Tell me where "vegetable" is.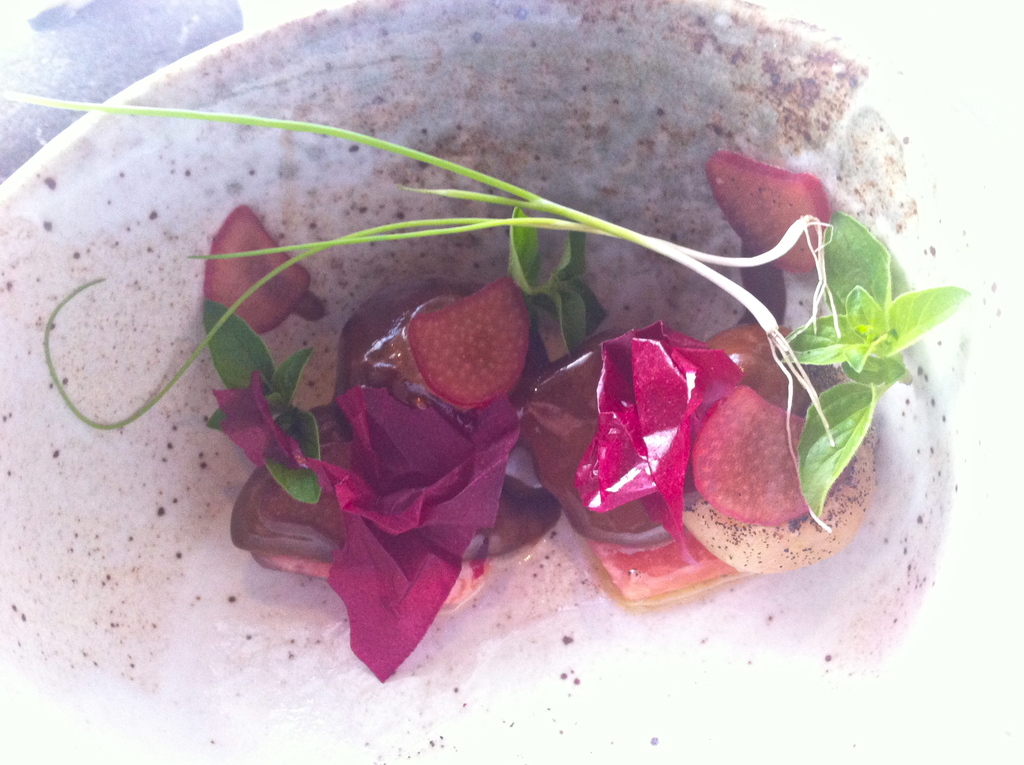
"vegetable" is at [x1=416, y1=281, x2=538, y2=412].
